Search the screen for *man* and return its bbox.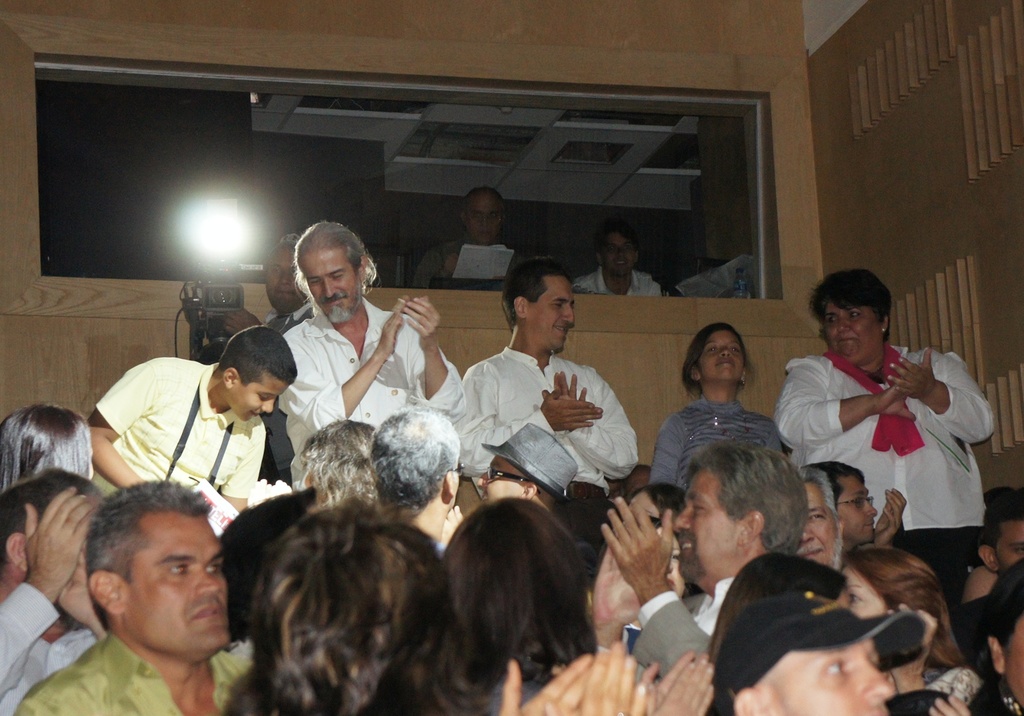
Found: <box>813,468,899,554</box>.
